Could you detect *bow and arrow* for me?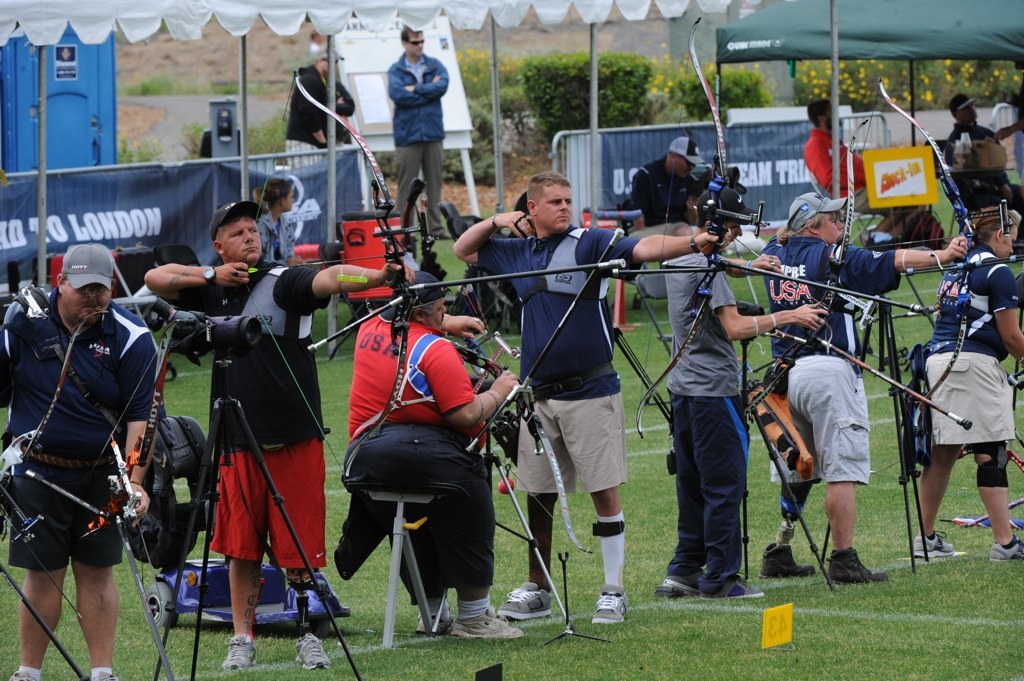
Detection result: x1=642 y1=15 x2=776 y2=449.
